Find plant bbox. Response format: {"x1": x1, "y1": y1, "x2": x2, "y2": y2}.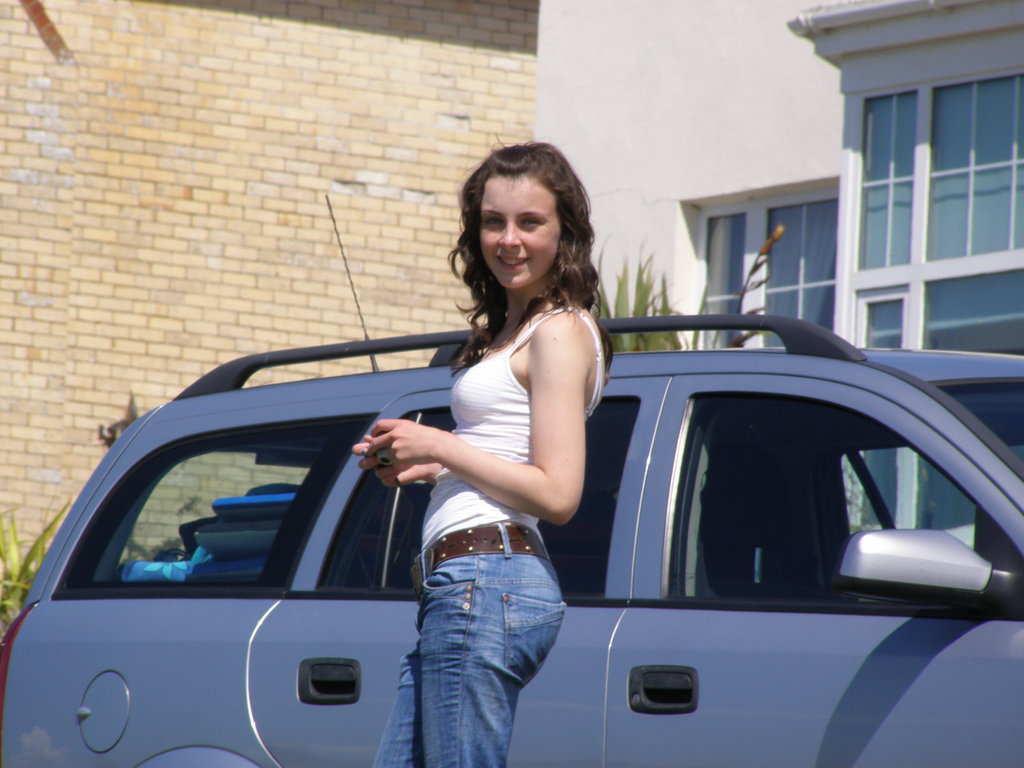
{"x1": 0, "y1": 503, "x2": 68, "y2": 620}.
